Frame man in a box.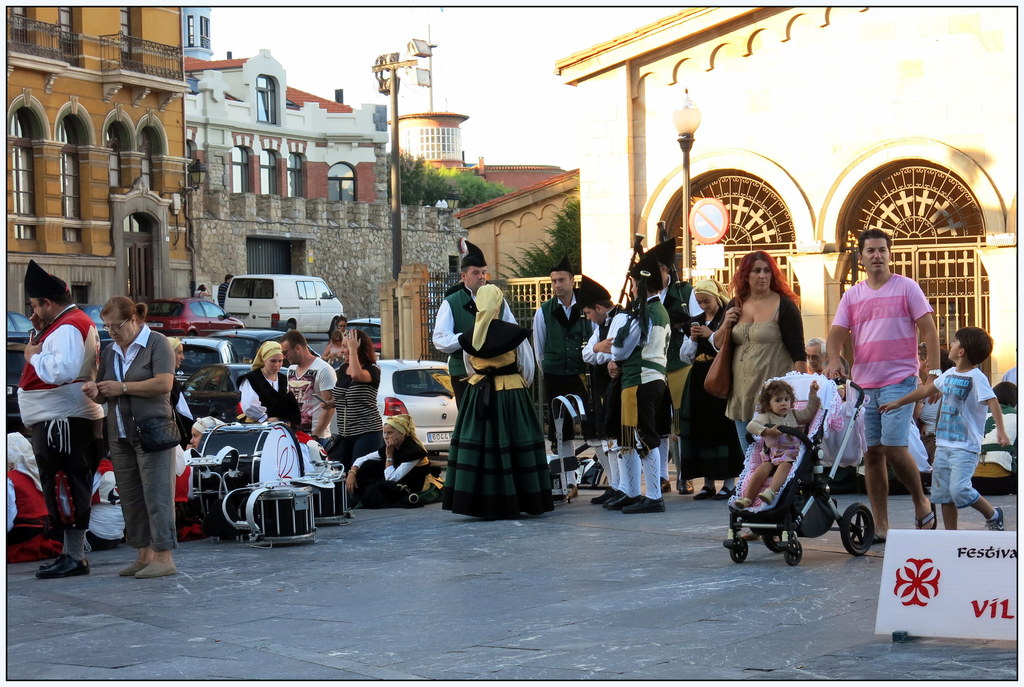
{"x1": 614, "y1": 259, "x2": 673, "y2": 506}.
